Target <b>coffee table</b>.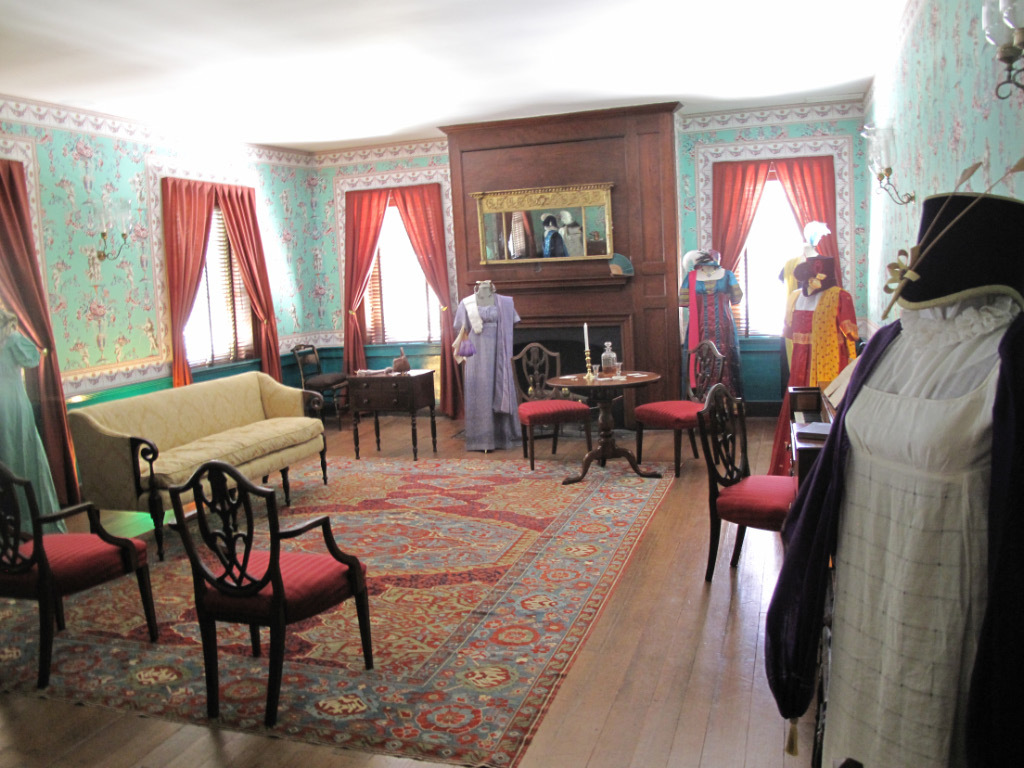
Target region: Rect(553, 362, 648, 477).
